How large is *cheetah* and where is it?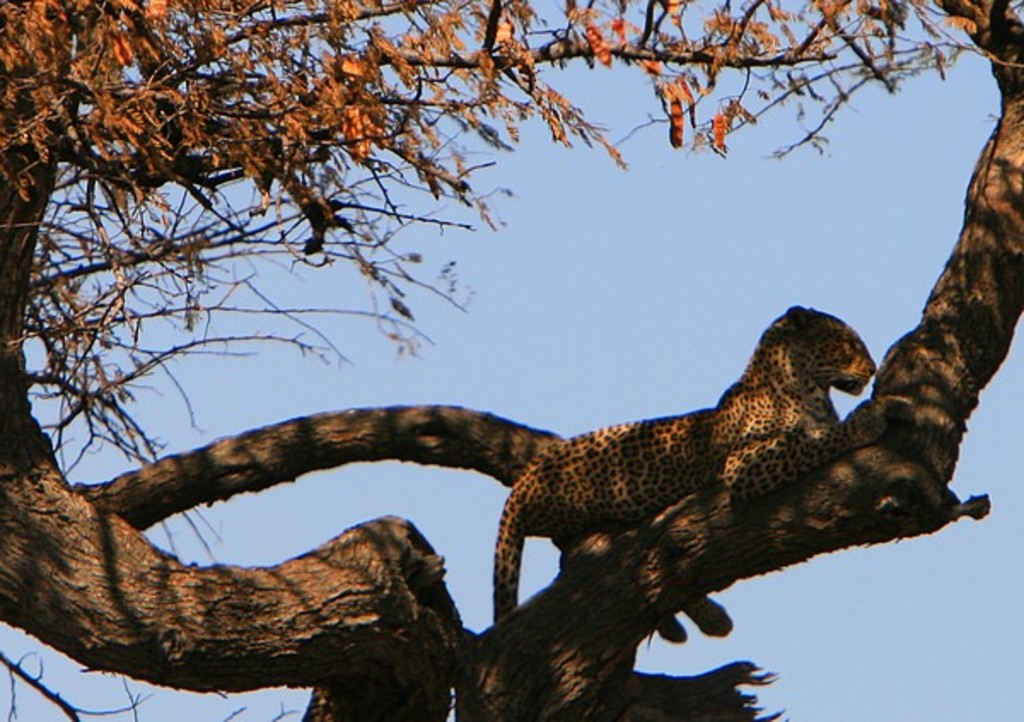
Bounding box: <region>492, 304, 886, 649</region>.
